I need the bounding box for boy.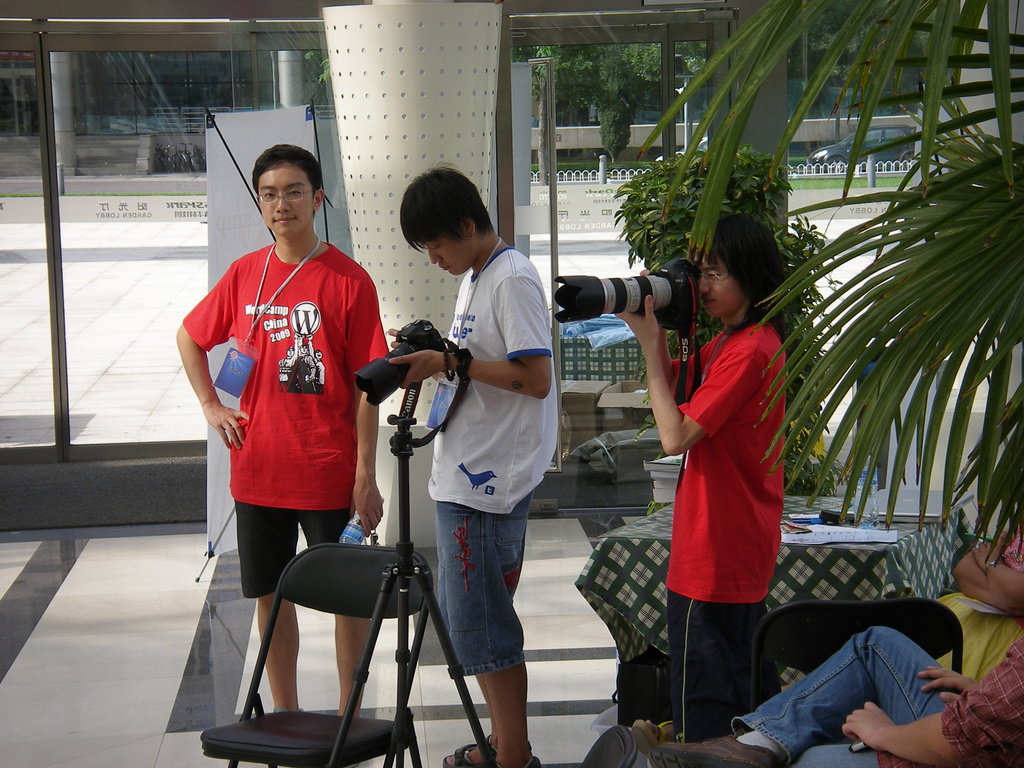
Here it is: <box>610,220,785,748</box>.
